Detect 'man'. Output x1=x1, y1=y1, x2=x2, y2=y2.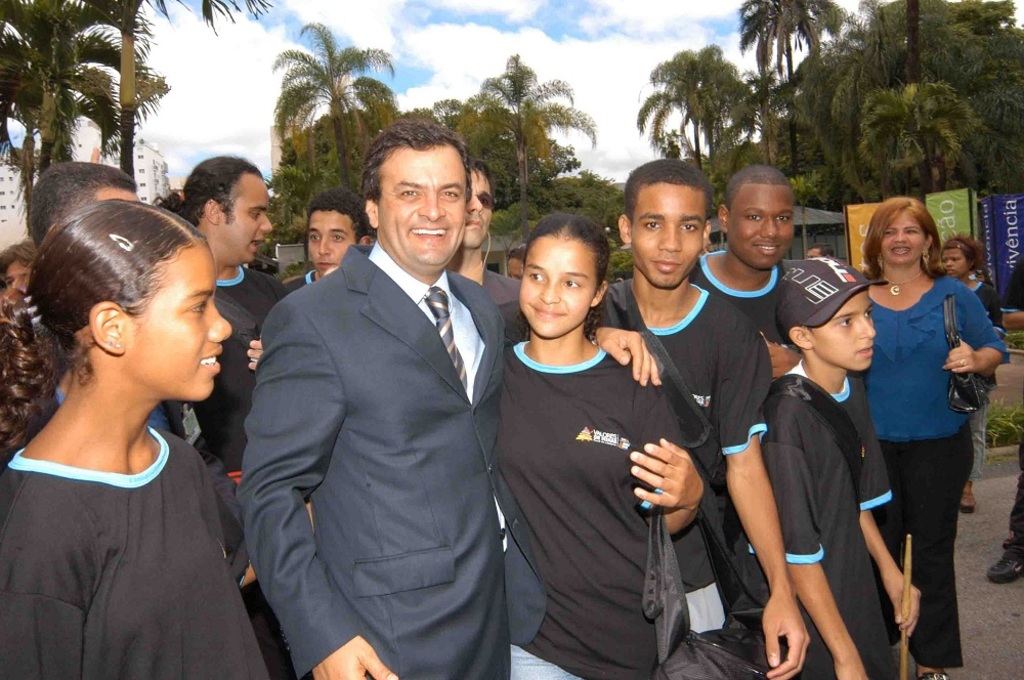
x1=443, y1=159, x2=523, y2=355.
